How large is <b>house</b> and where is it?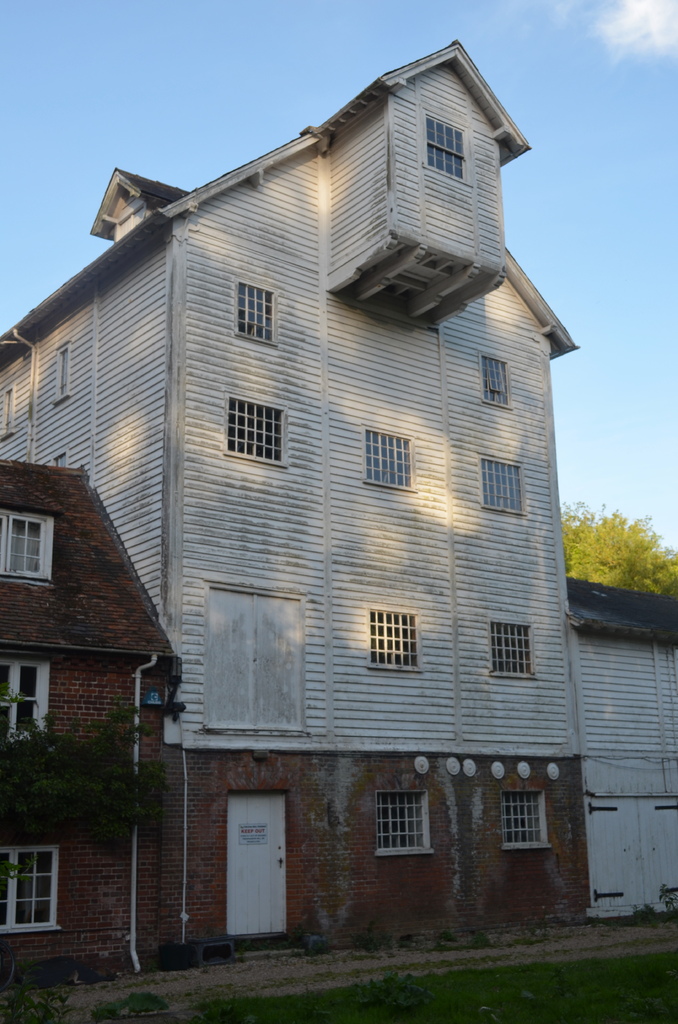
Bounding box: <region>41, 0, 622, 970</region>.
